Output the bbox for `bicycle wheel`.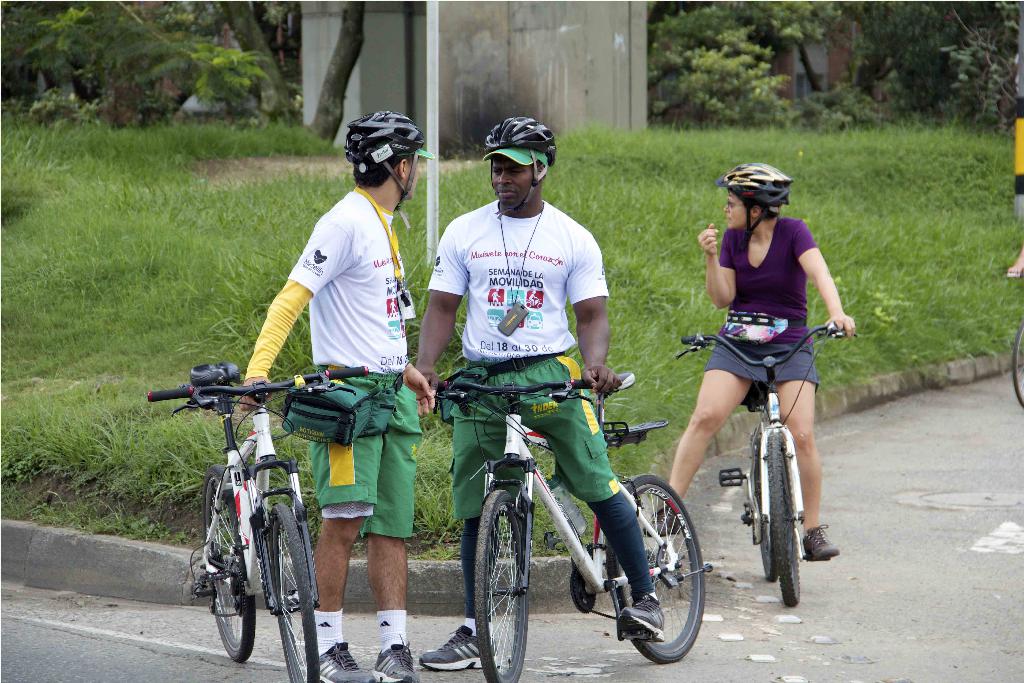
<bbox>759, 429, 804, 613</bbox>.
